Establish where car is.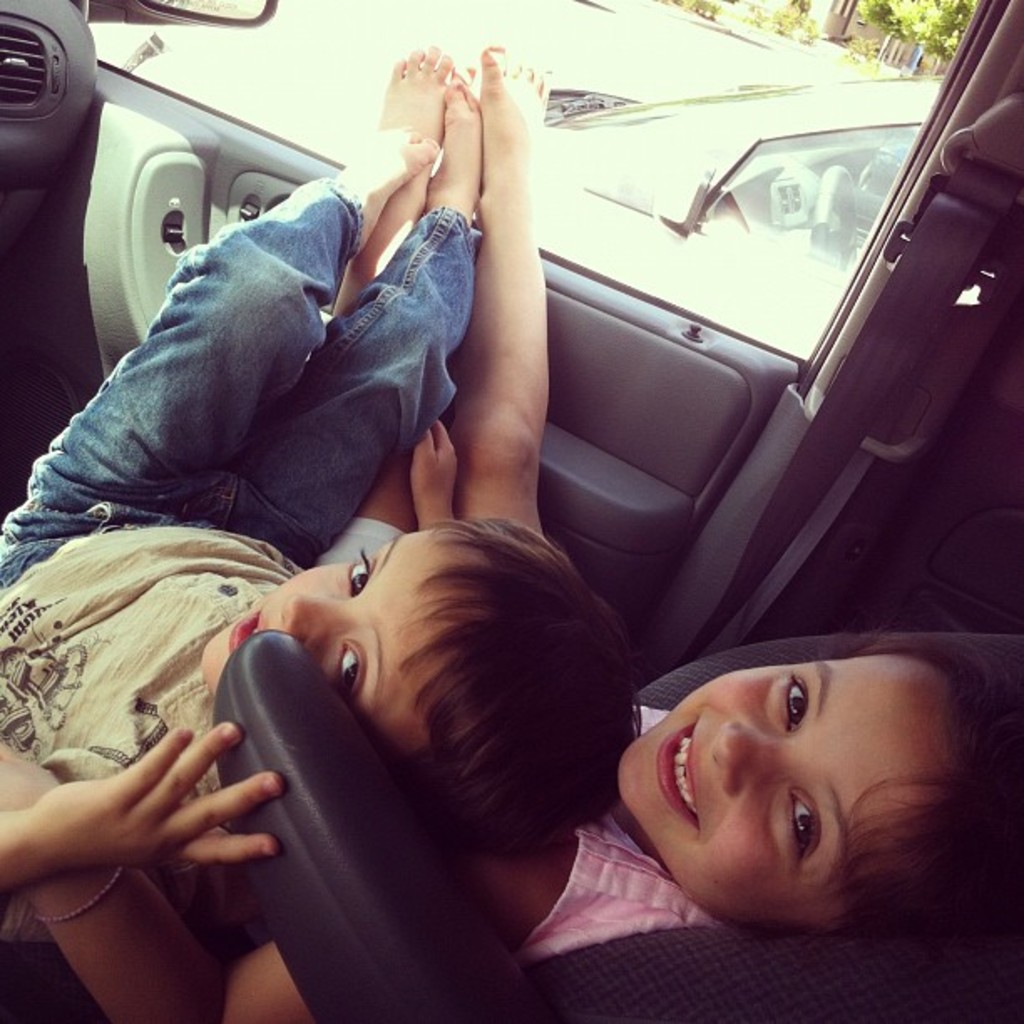
Established at select_region(544, 74, 952, 350).
